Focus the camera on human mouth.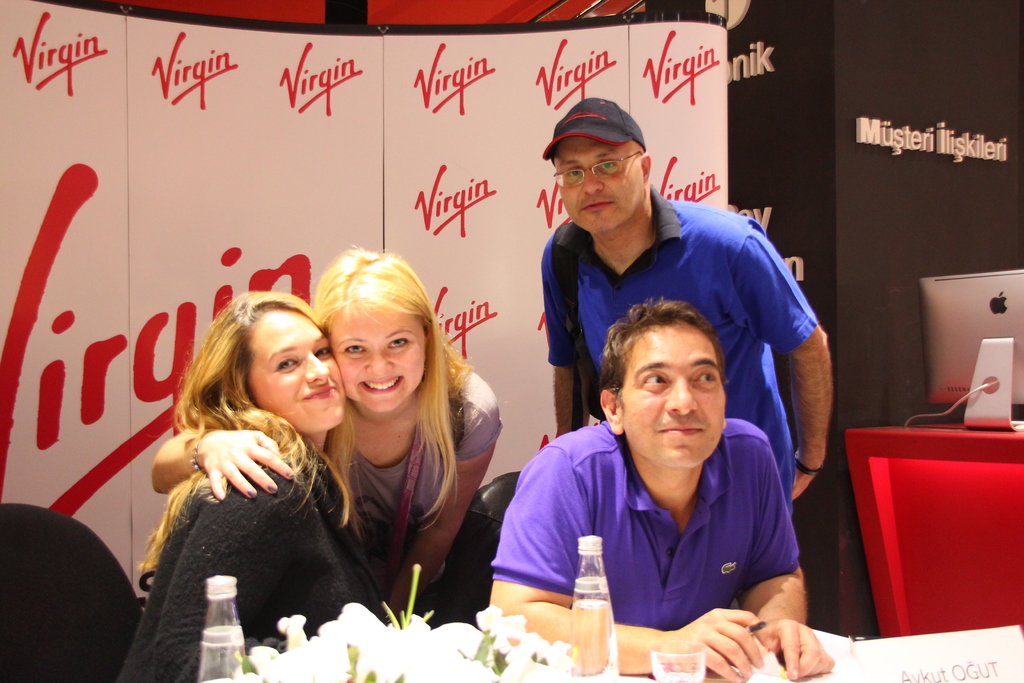
Focus region: {"x1": 358, "y1": 374, "x2": 408, "y2": 397}.
